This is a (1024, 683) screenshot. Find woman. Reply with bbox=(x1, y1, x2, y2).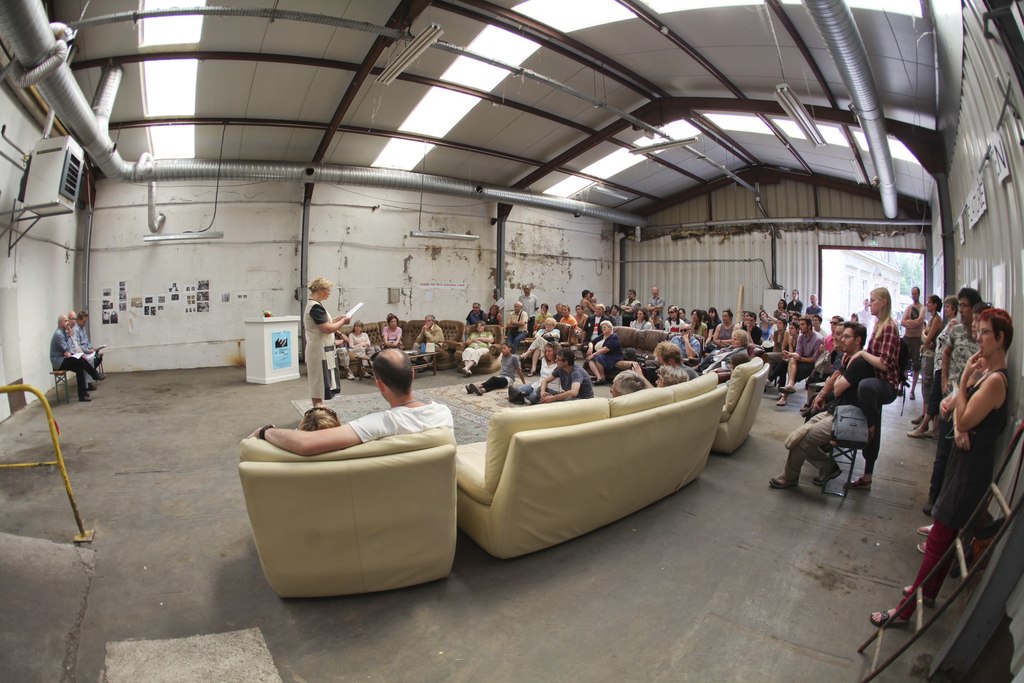
bbox=(655, 365, 690, 388).
